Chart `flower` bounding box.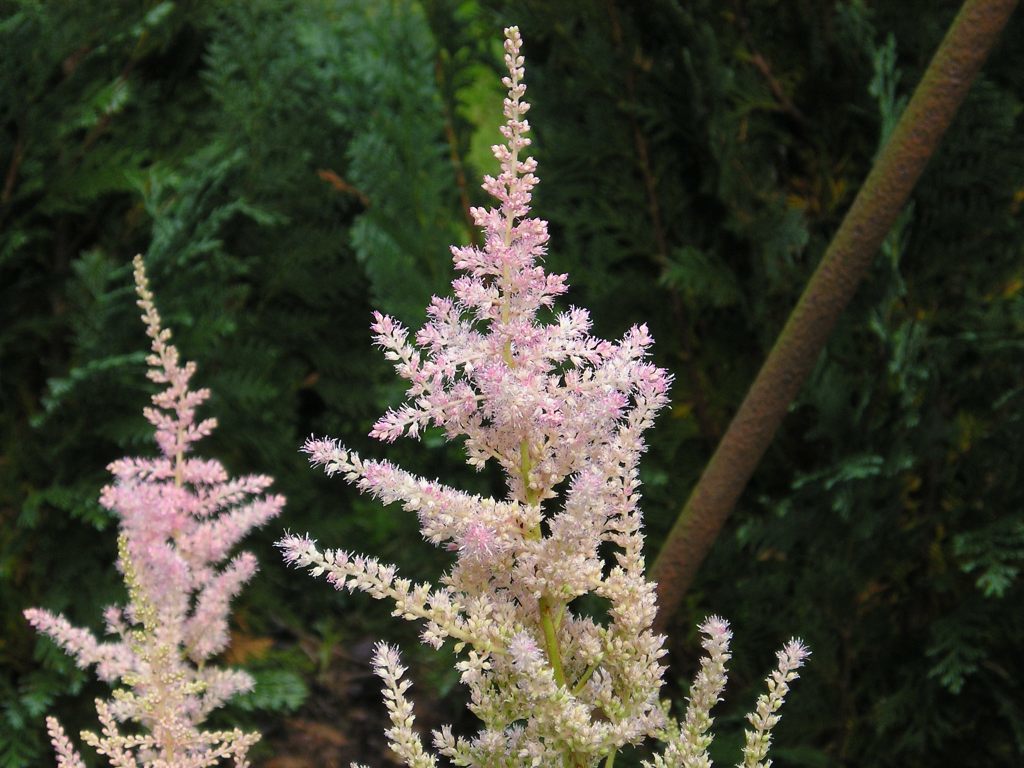
Charted: l=21, t=250, r=284, b=767.
